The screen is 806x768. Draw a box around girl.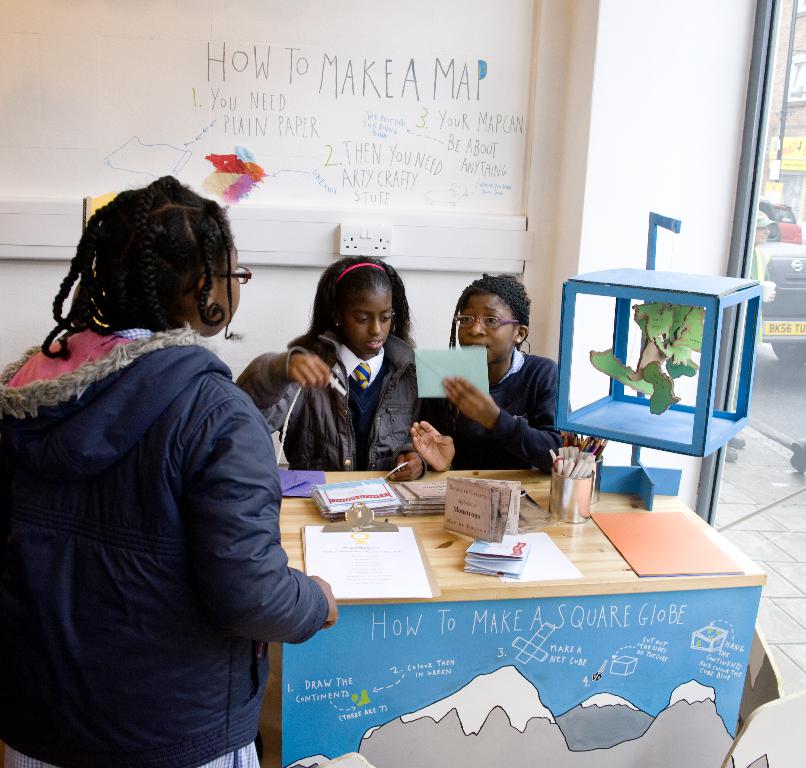
237 255 426 482.
